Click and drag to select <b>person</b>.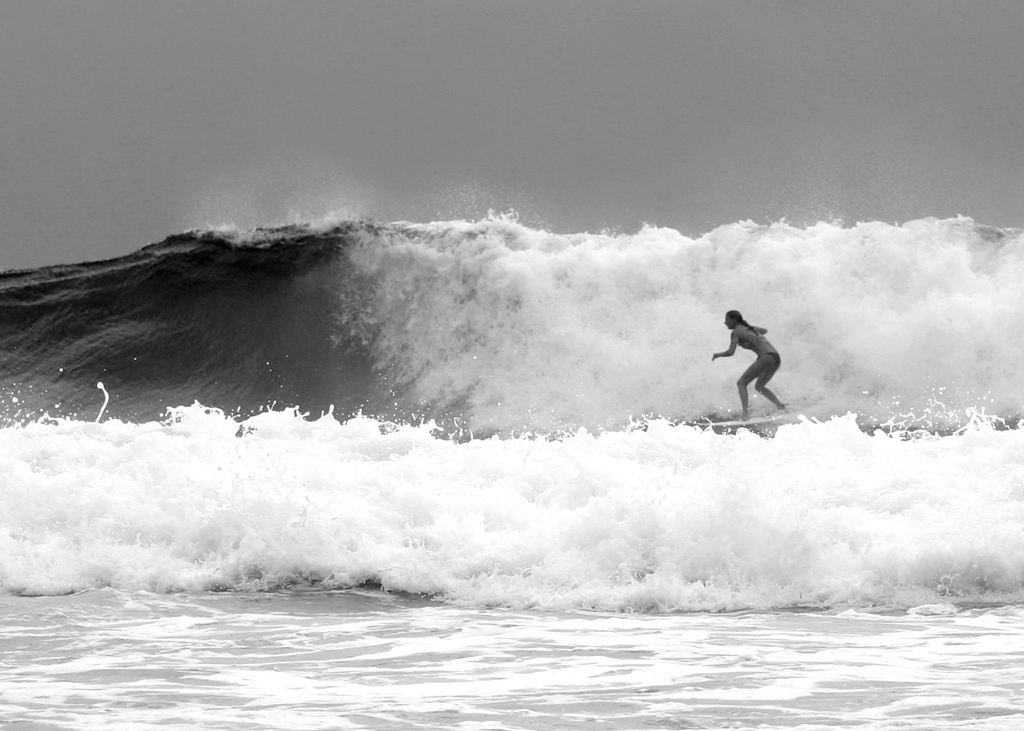
Selection: l=713, t=301, r=800, b=425.
